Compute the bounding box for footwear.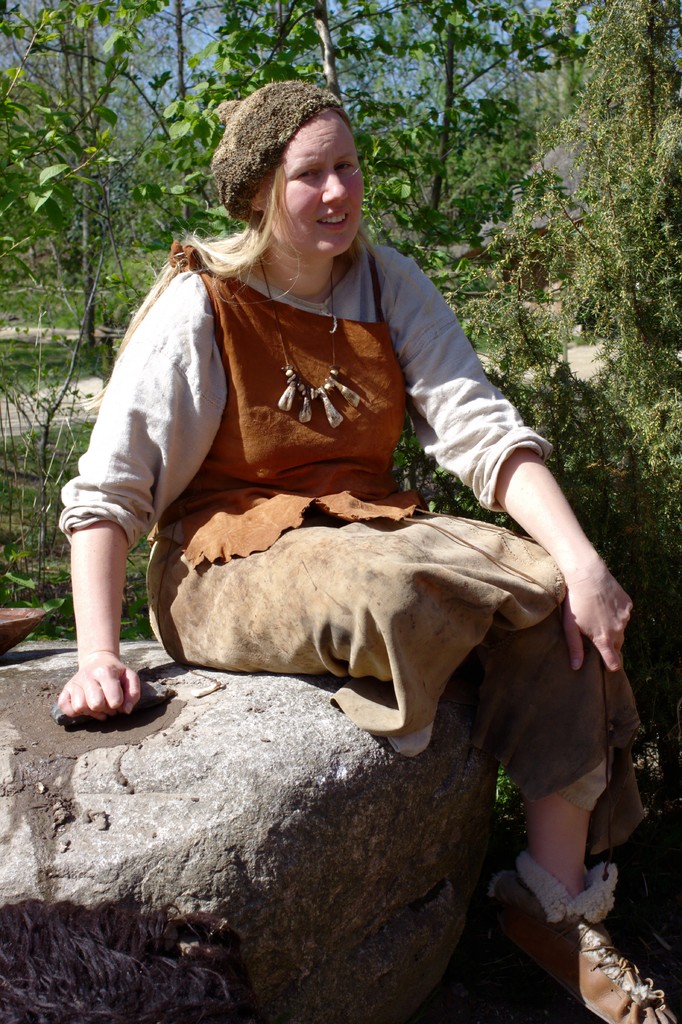
(493, 856, 649, 1021).
